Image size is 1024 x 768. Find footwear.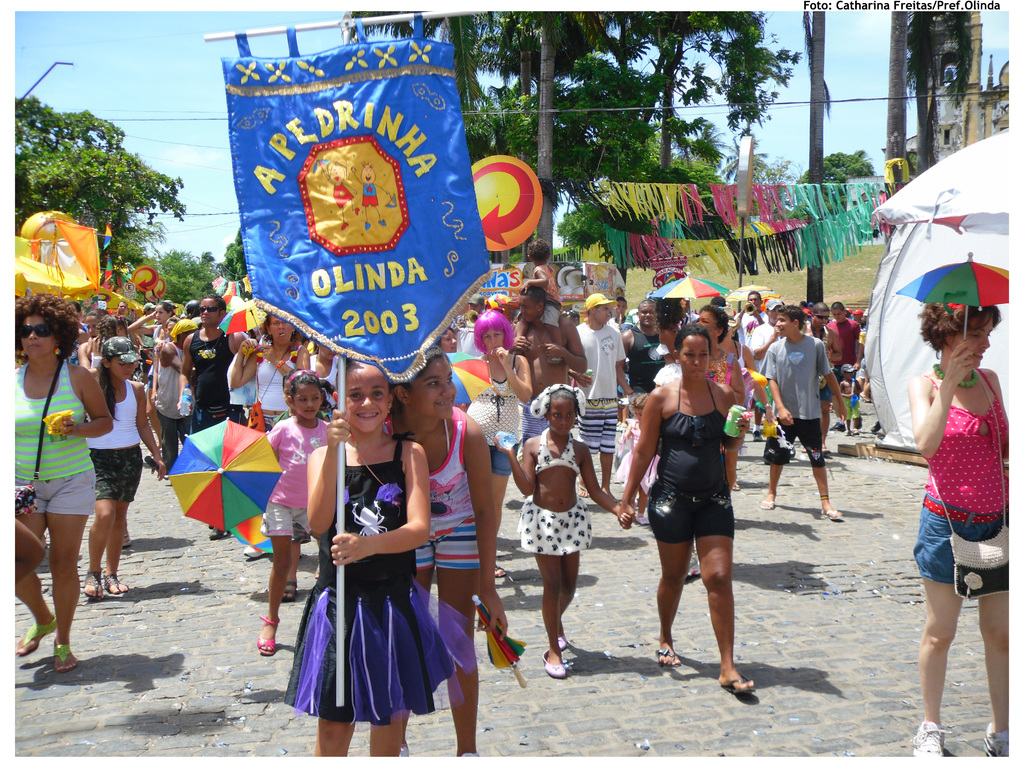
(x1=105, y1=572, x2=129, y2=598).
